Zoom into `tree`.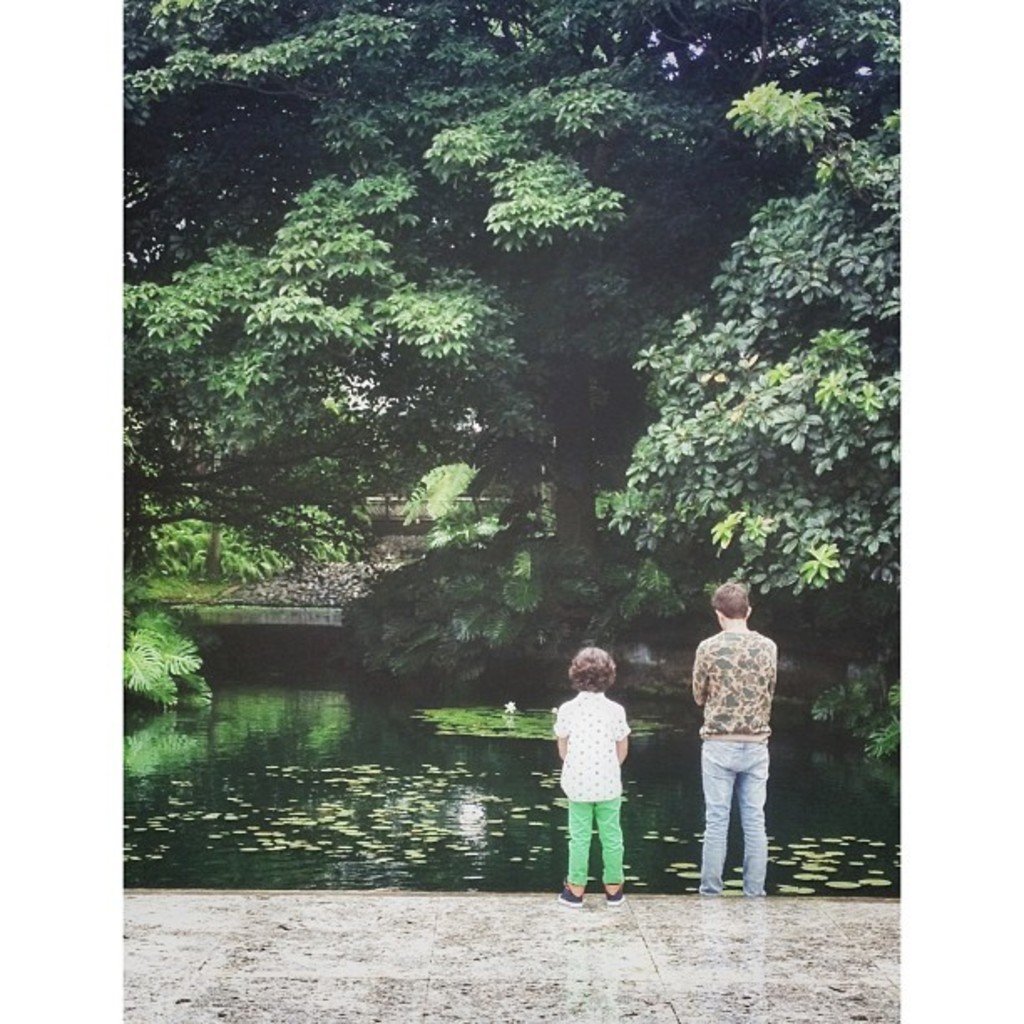
Zoom target: pyautogui.locateOnScreen(127, 0, 895, 561).
